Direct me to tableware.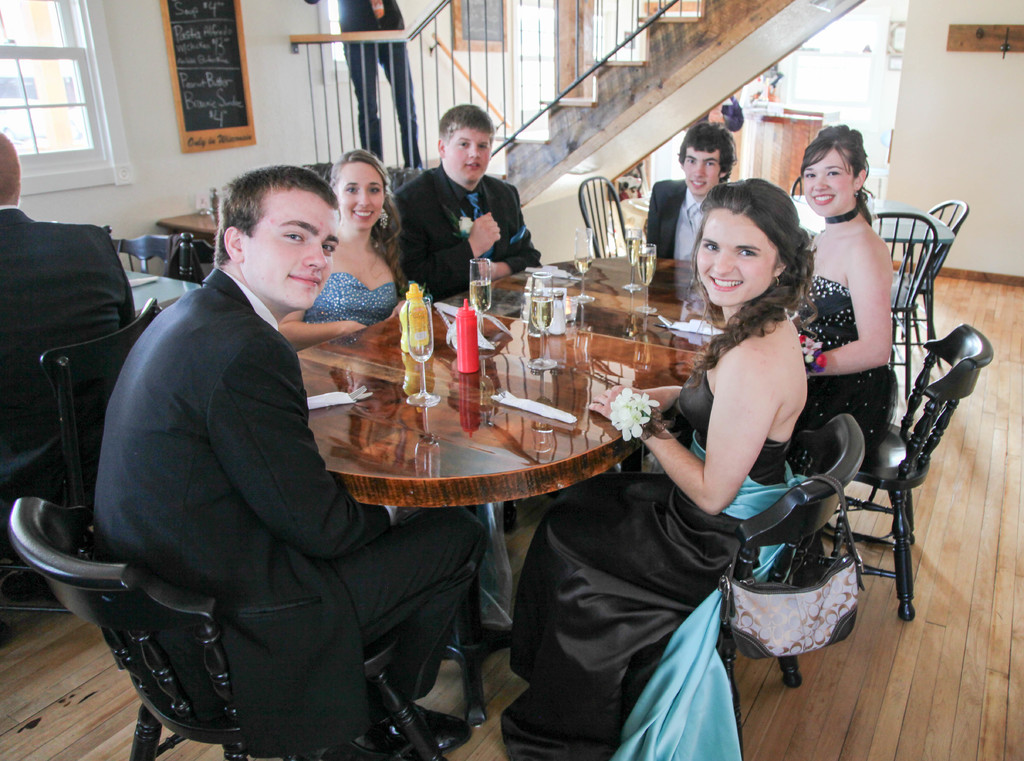
Direction: 406,293,436,405.
